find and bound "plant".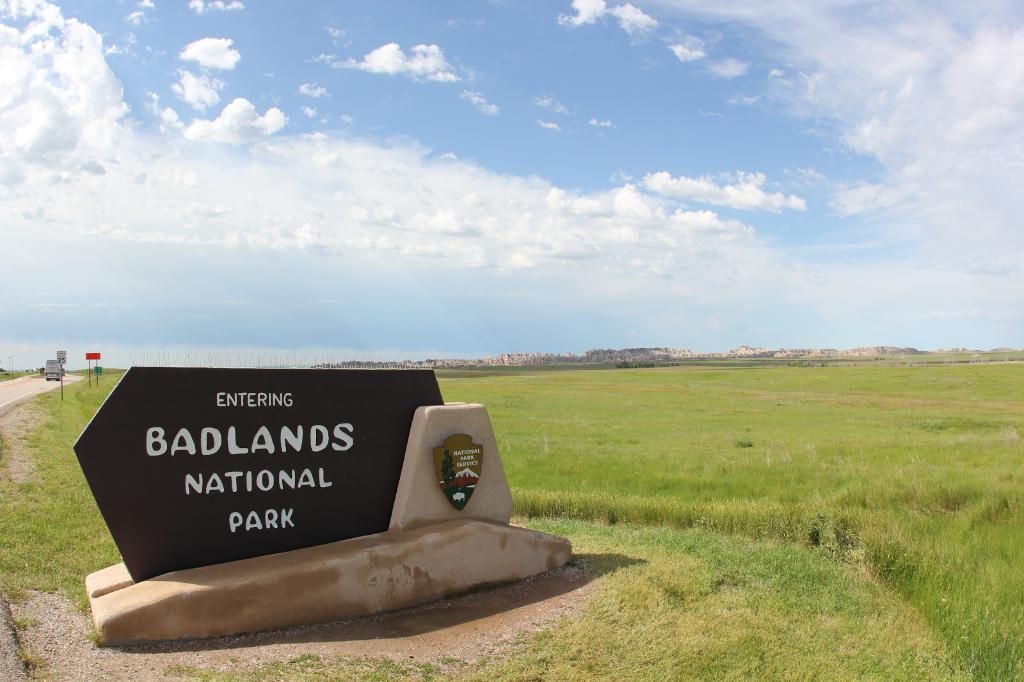
Bound: locate(84, 628, 101, 643).
